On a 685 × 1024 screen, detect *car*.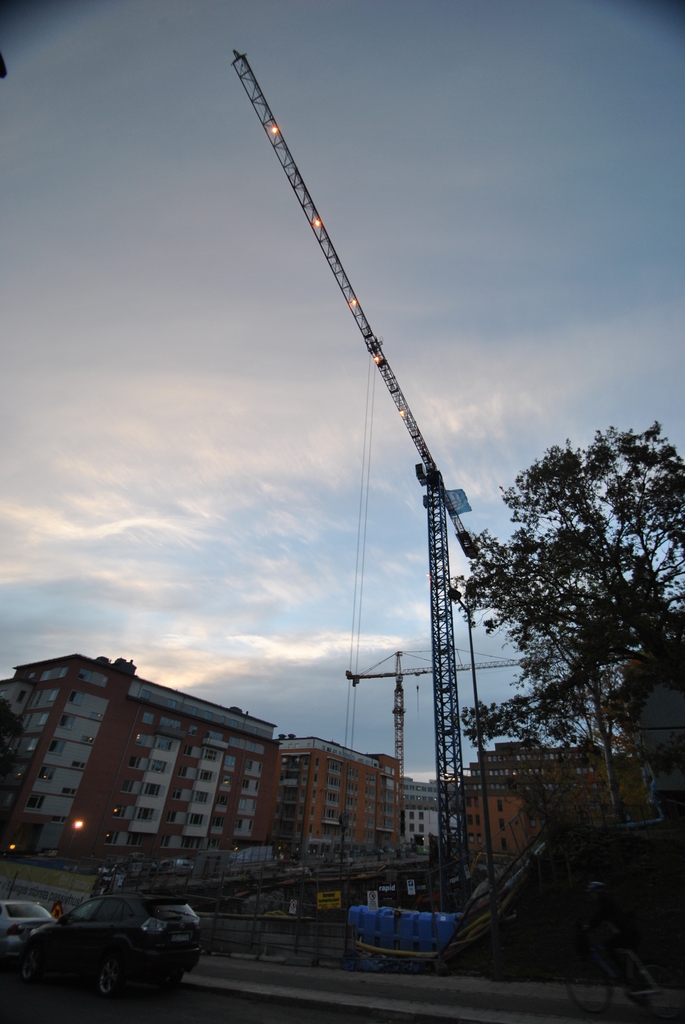
(left=0, top=898, right=64, bottom=929).
